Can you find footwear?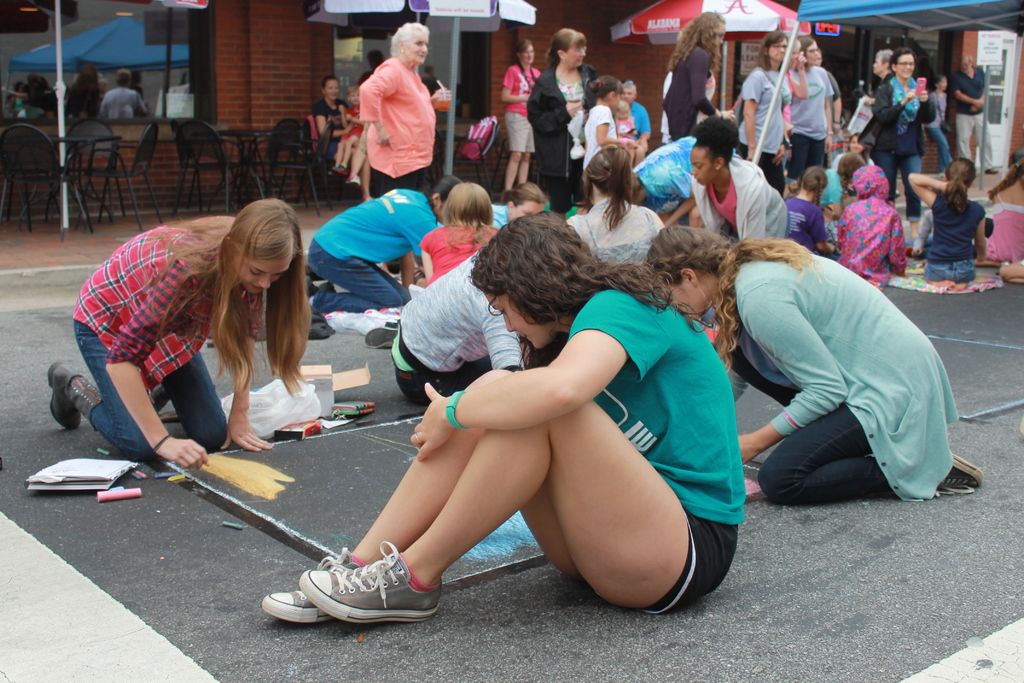
Yes, bounding box: BBox(367, 322, 400, 350).
